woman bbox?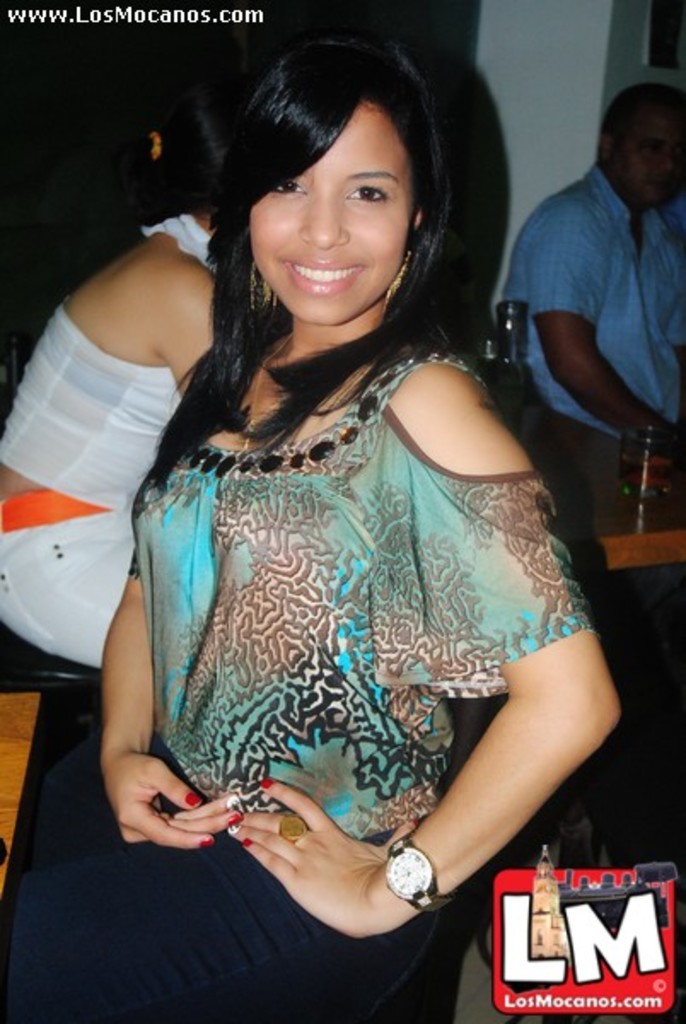
0,80,265,674
